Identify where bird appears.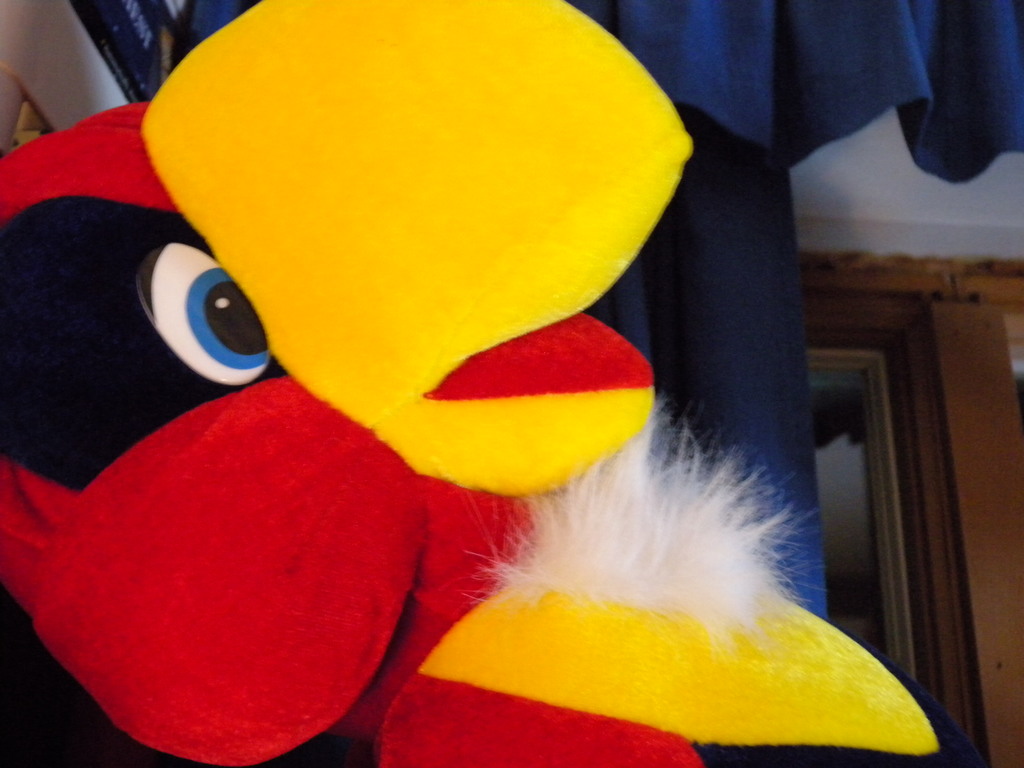
Appears at <box>12,143,982,767</box>.
